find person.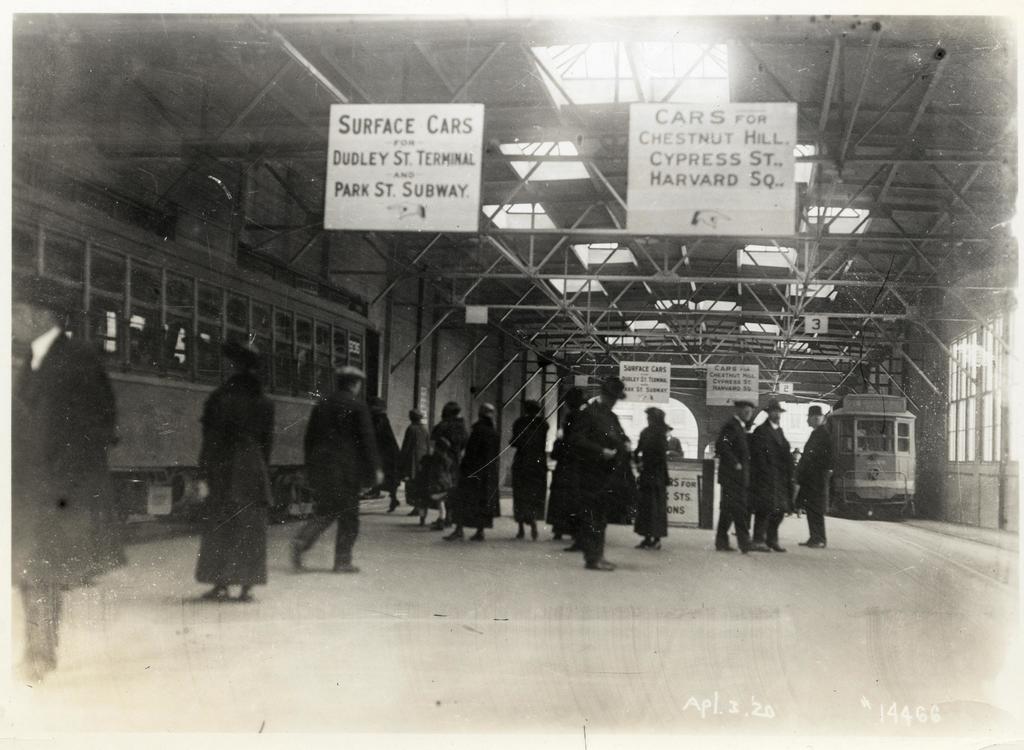
box=[505, 401, 548, 540].
